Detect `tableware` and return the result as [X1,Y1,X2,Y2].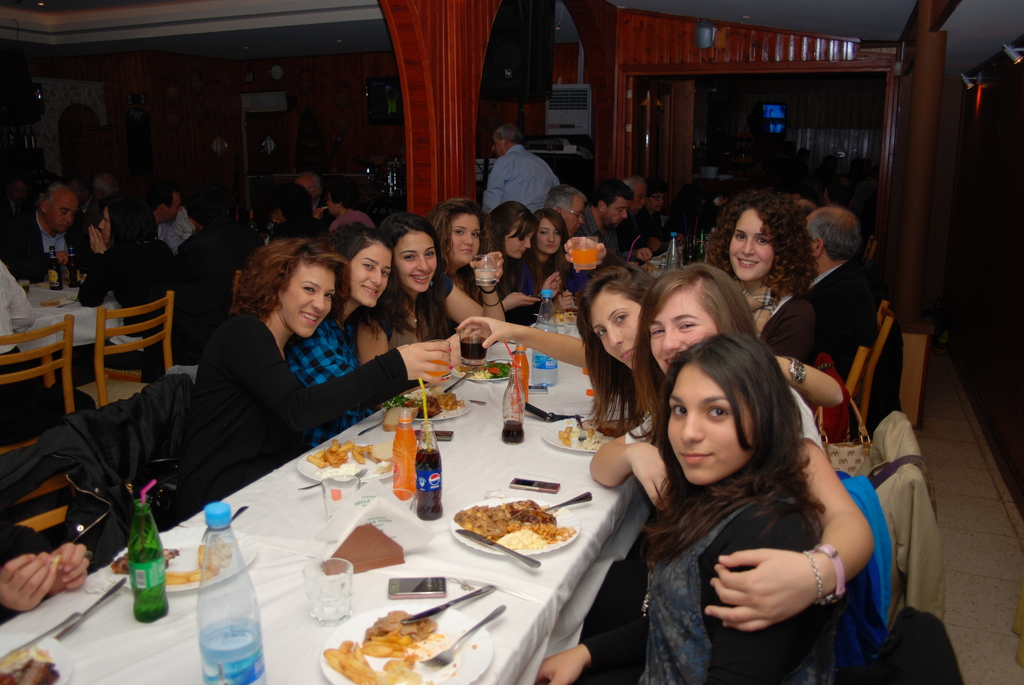
[474,255,504,288].
